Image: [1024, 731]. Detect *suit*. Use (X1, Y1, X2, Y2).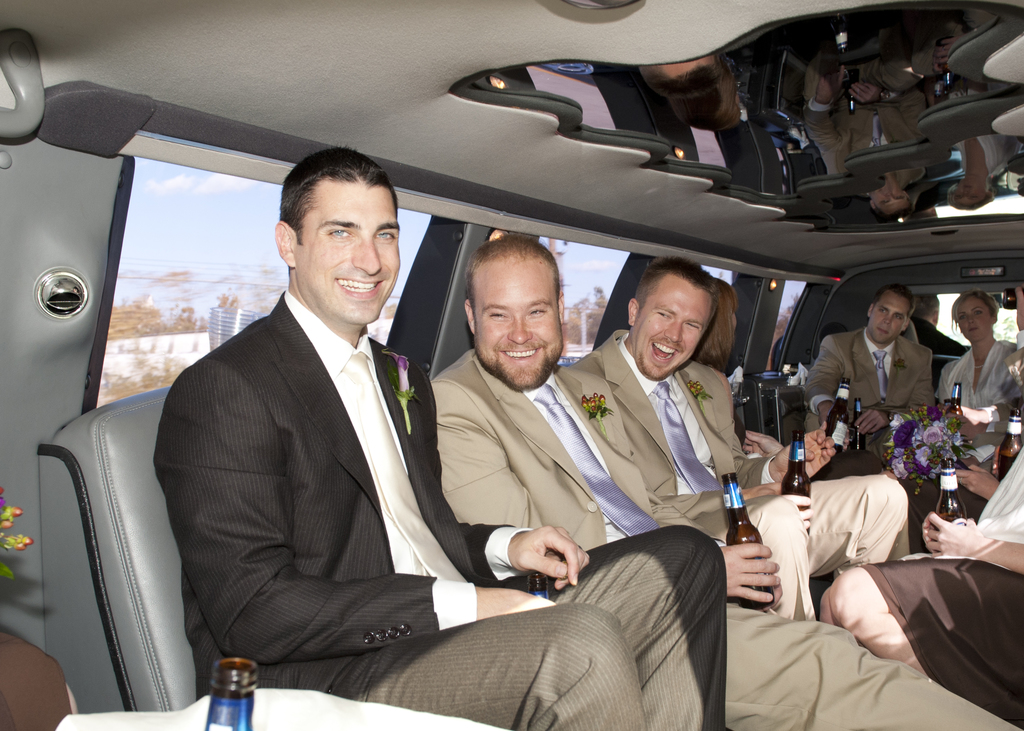
(431, 349, 1023, 730).
